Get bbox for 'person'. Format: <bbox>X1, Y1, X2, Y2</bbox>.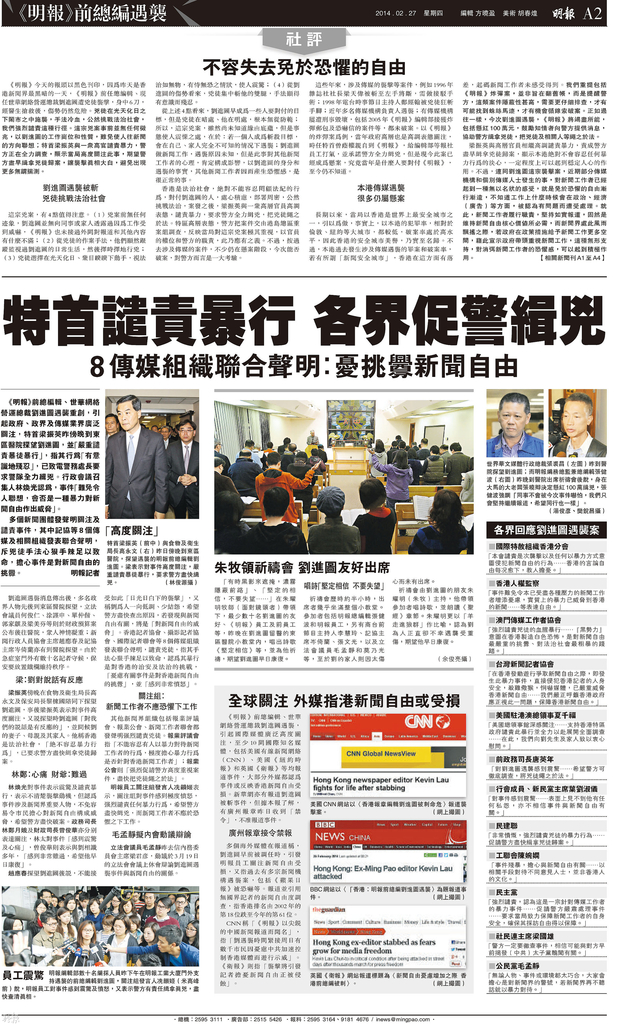
<bbox>353, 480, 402, 557</bbox>.
